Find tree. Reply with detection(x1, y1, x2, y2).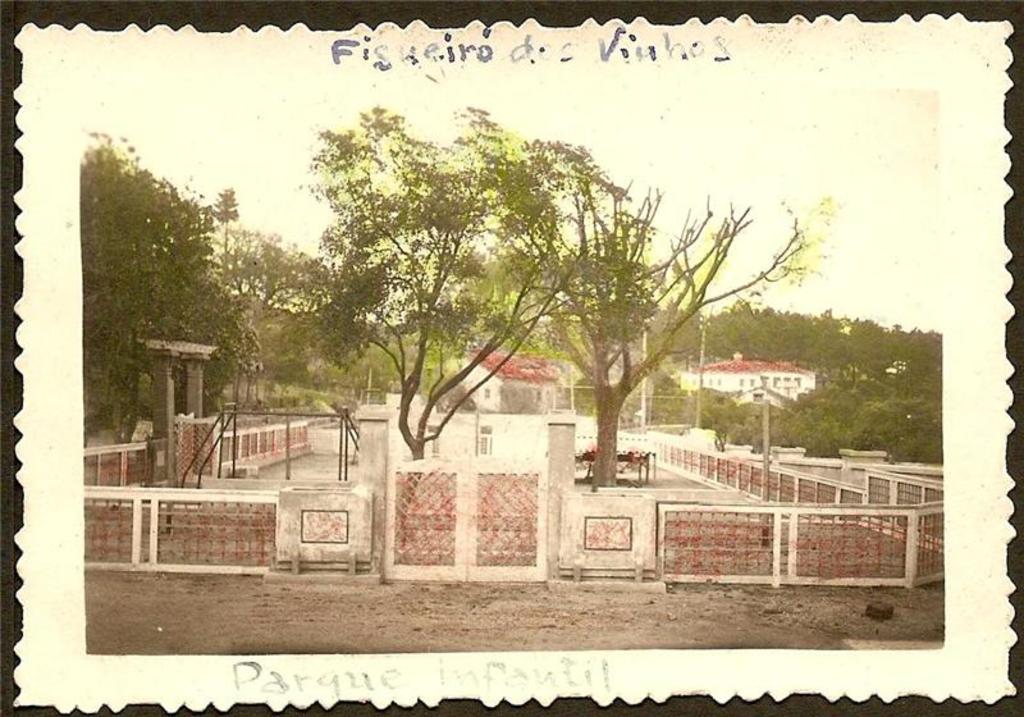
detection(69, 124, 253, 462).
